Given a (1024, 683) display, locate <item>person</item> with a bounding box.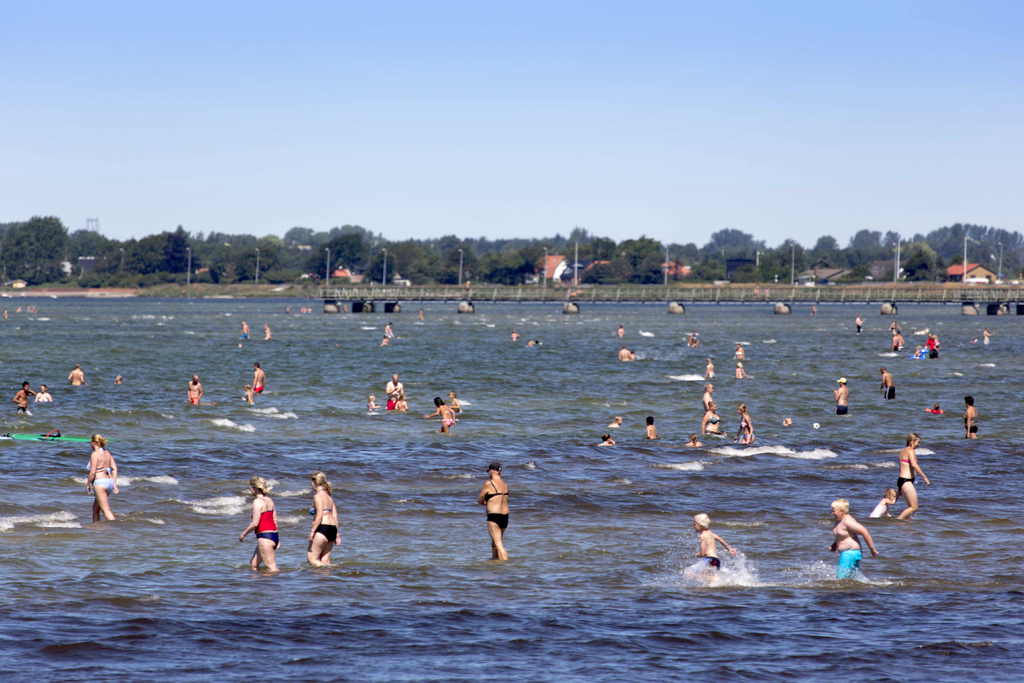
Located: (897, 436, 927, 523).
